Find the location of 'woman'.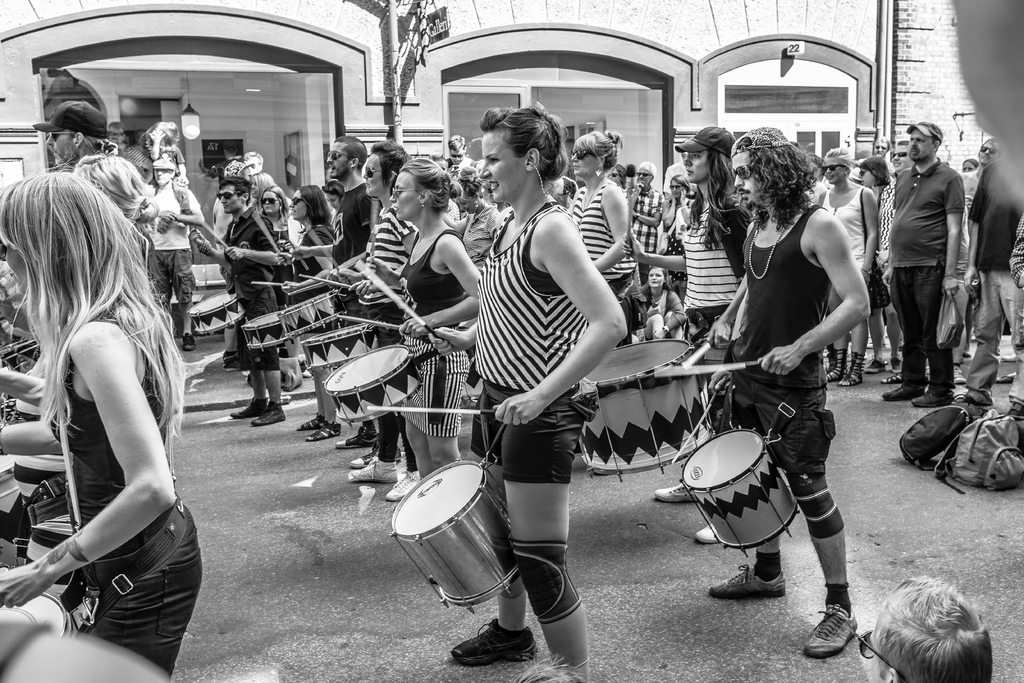
Location: select_region(427, 108, 627, 682).
